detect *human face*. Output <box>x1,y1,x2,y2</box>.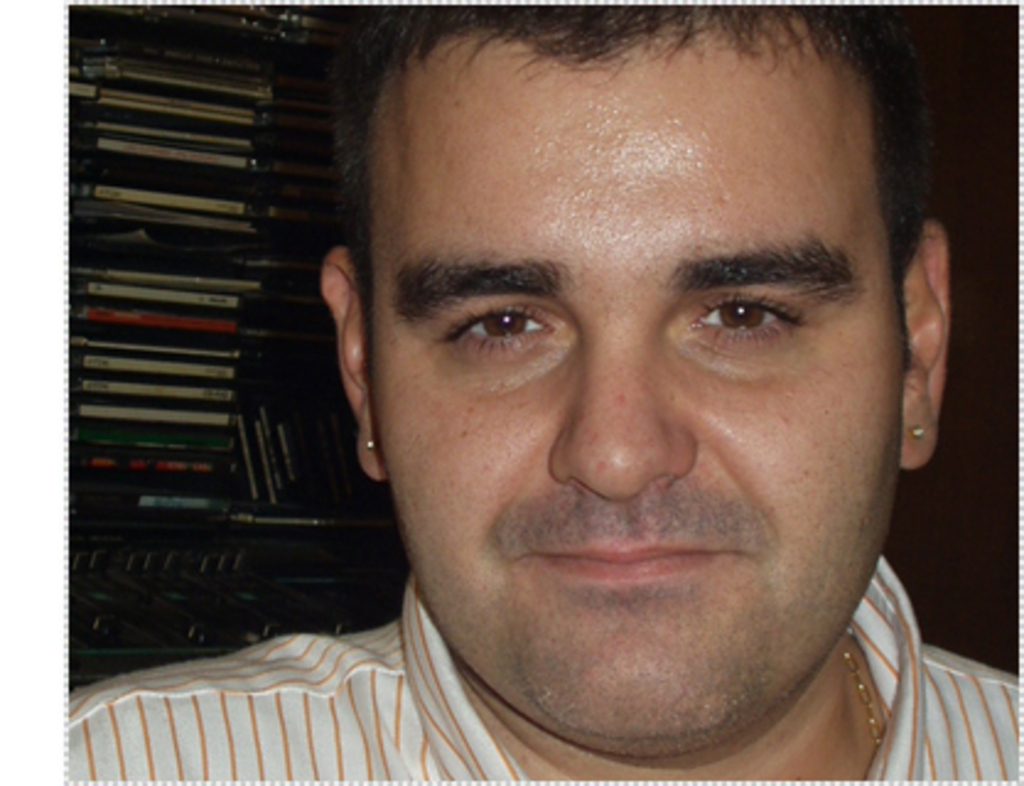
<box>359,10,899,754</box>.
